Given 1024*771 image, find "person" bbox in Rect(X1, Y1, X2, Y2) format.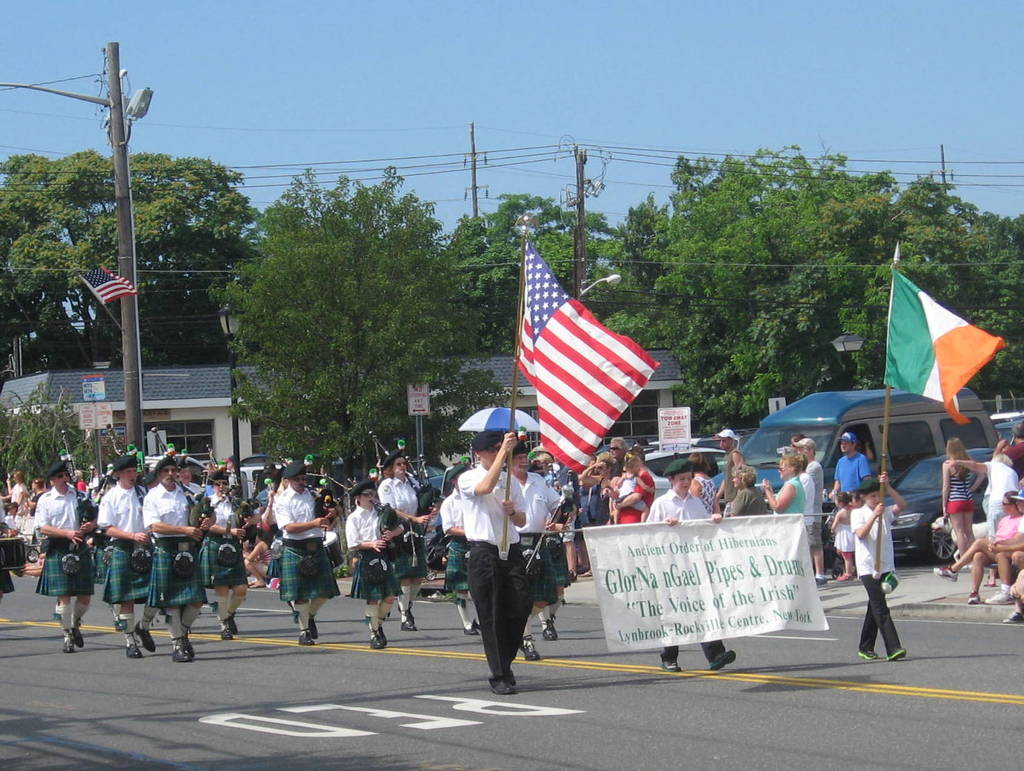
Rect(946, 439, 1008, 527).
